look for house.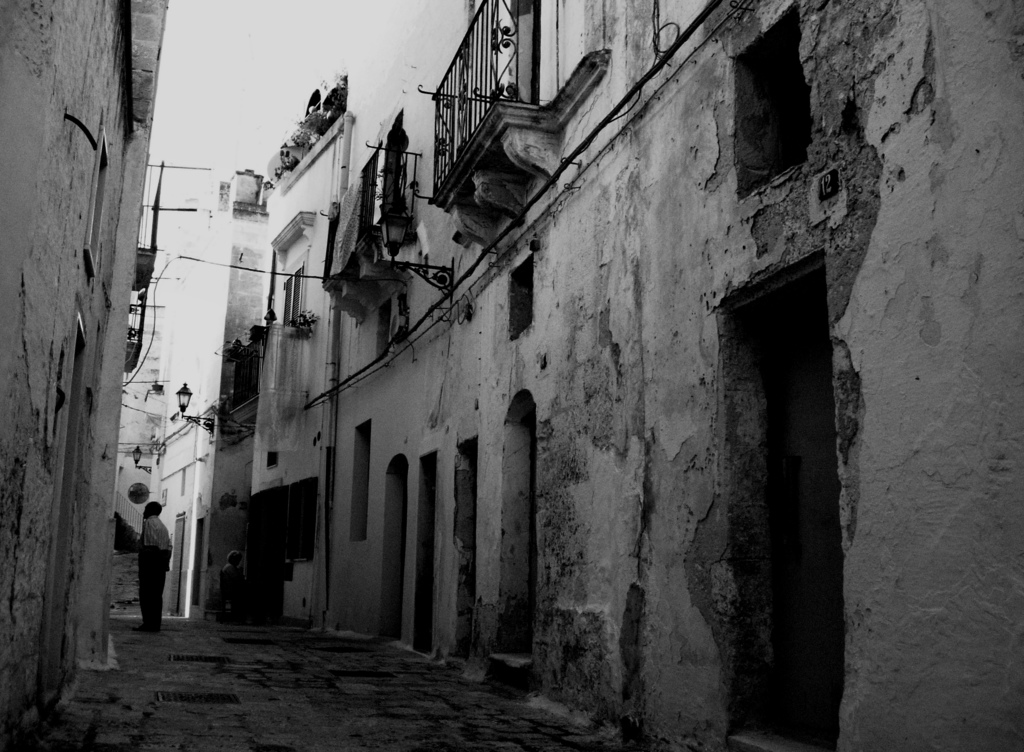
Found: rect(169, 0, 1023, 742).
